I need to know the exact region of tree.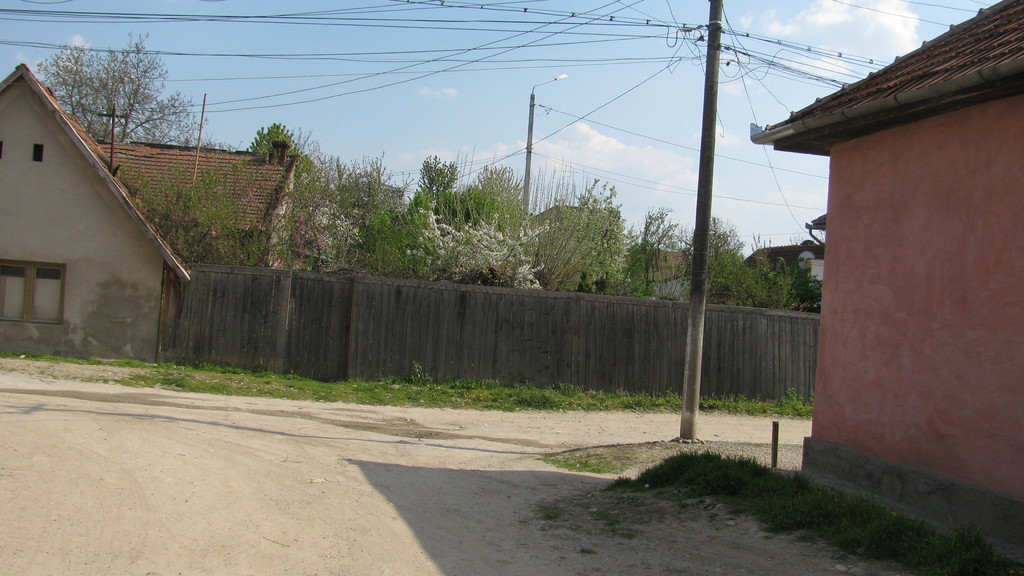
Region: 61/37/177/150.
